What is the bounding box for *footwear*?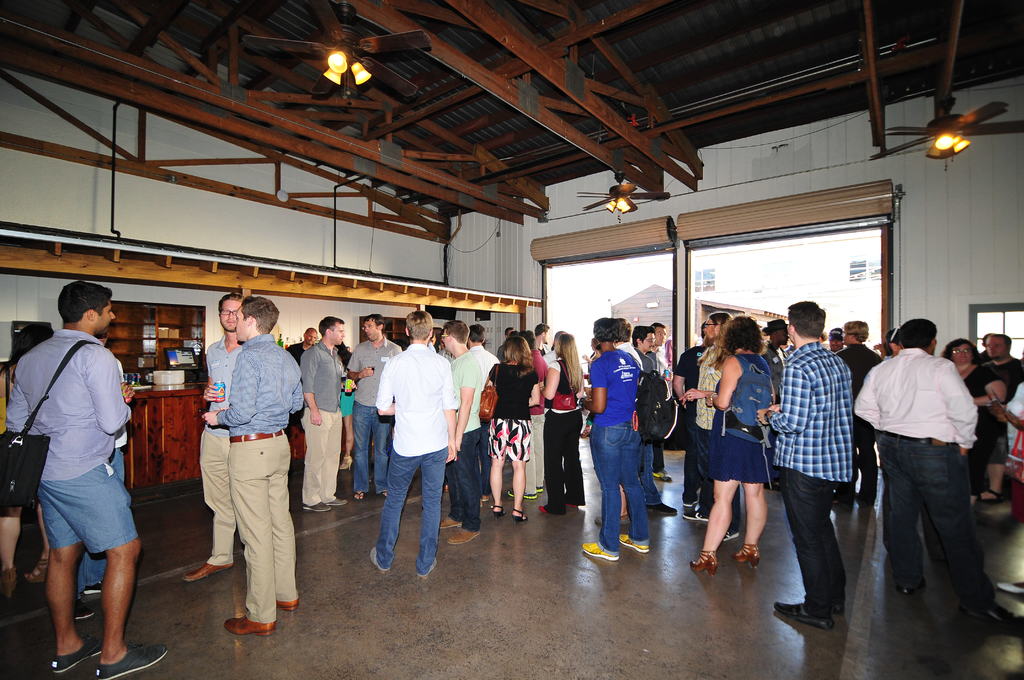
select_region(76, 604, 96, 620).
